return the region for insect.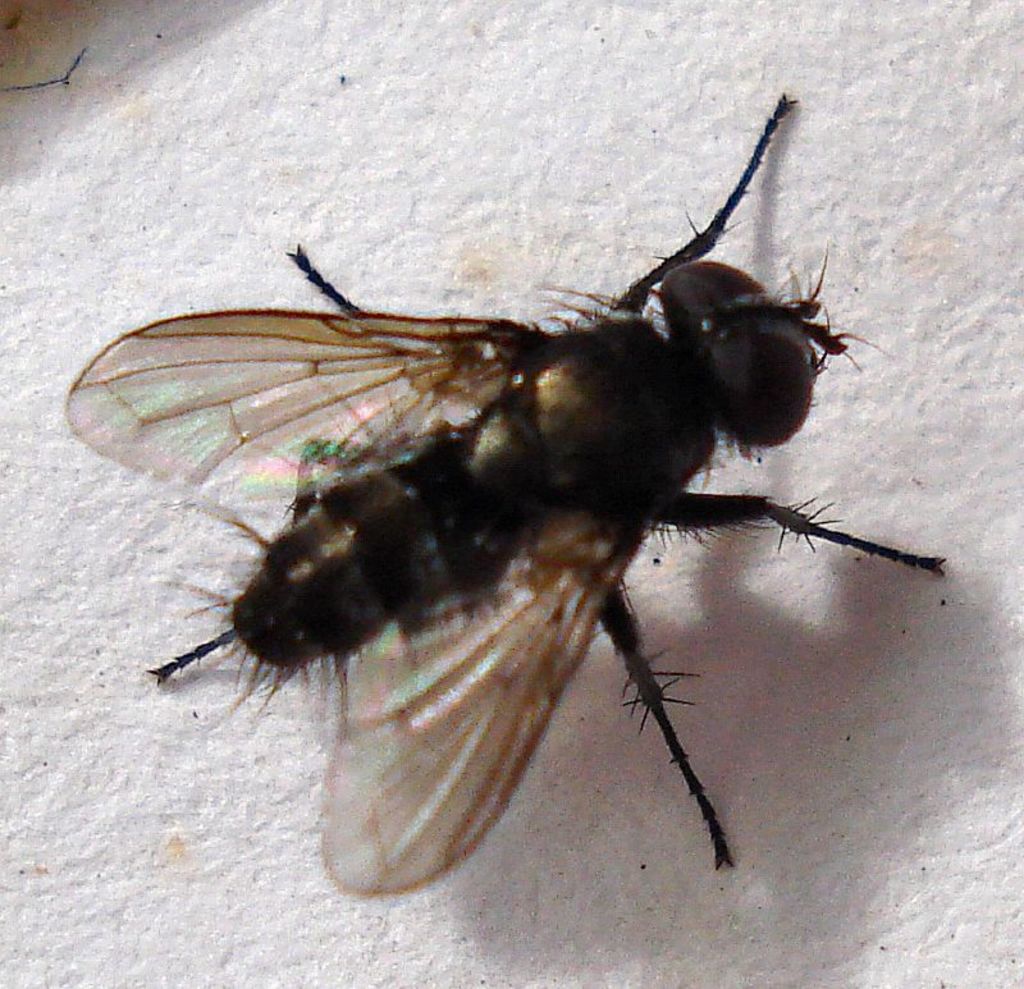
bbox=(61, 91, 955, 898).
